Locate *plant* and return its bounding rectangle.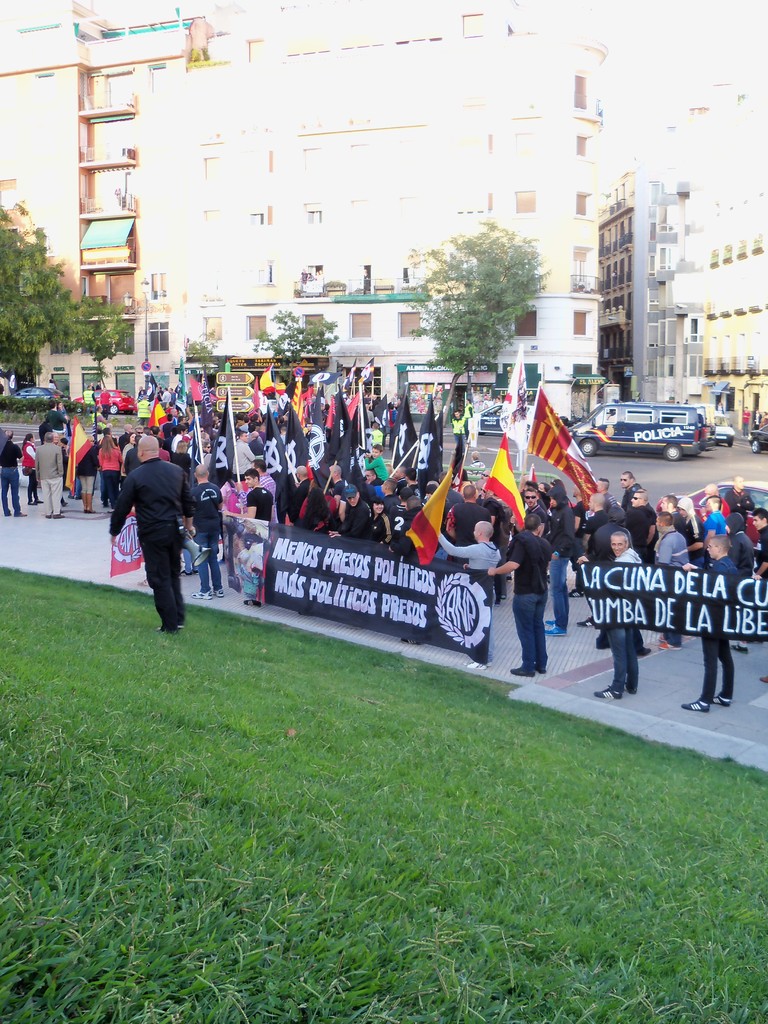
<region>211, 399, 219, 413</region>.
